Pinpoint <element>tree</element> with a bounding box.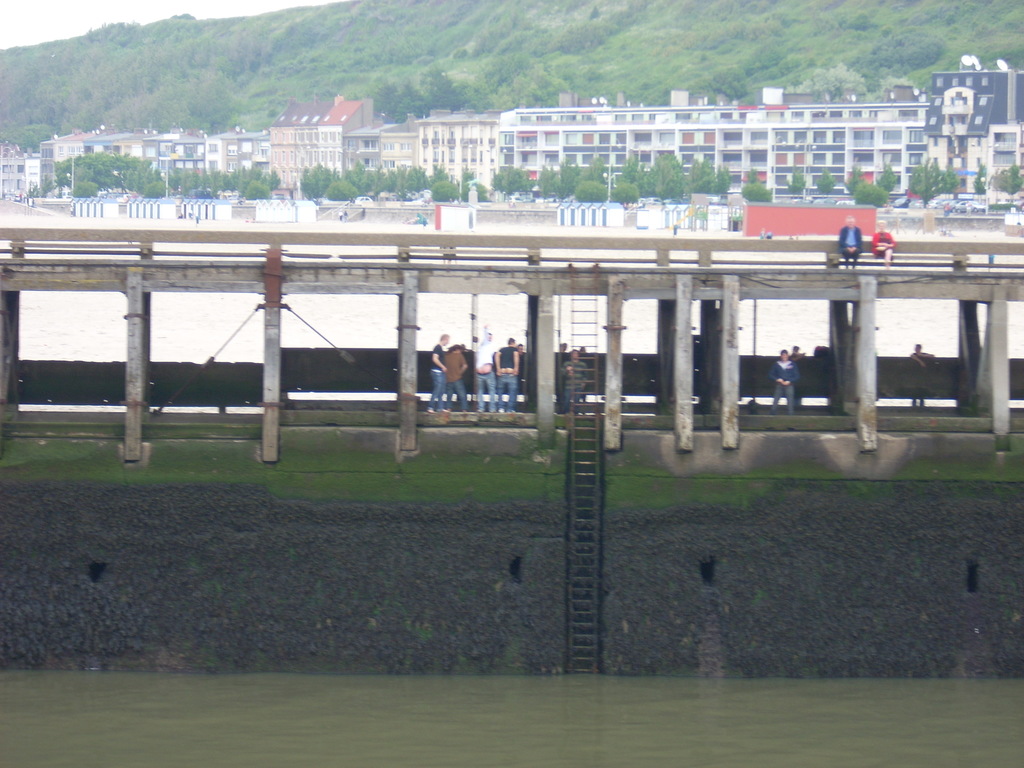
(493,164,531,199).
